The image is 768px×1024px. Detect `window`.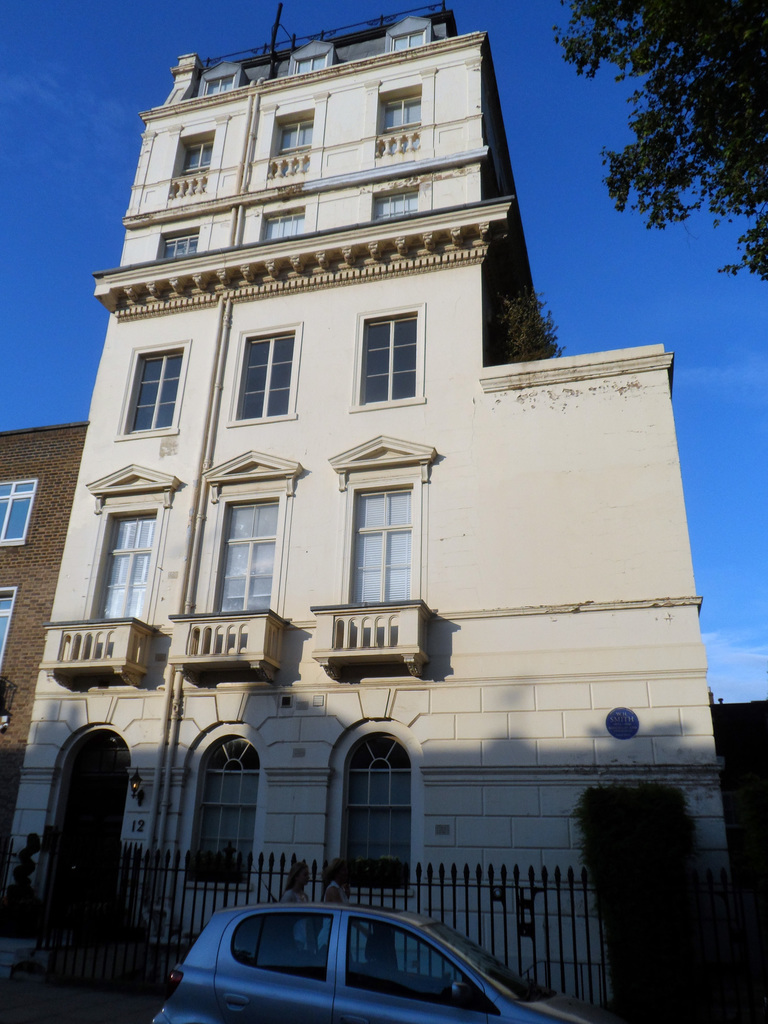
Detection: 195:59:242:95.
